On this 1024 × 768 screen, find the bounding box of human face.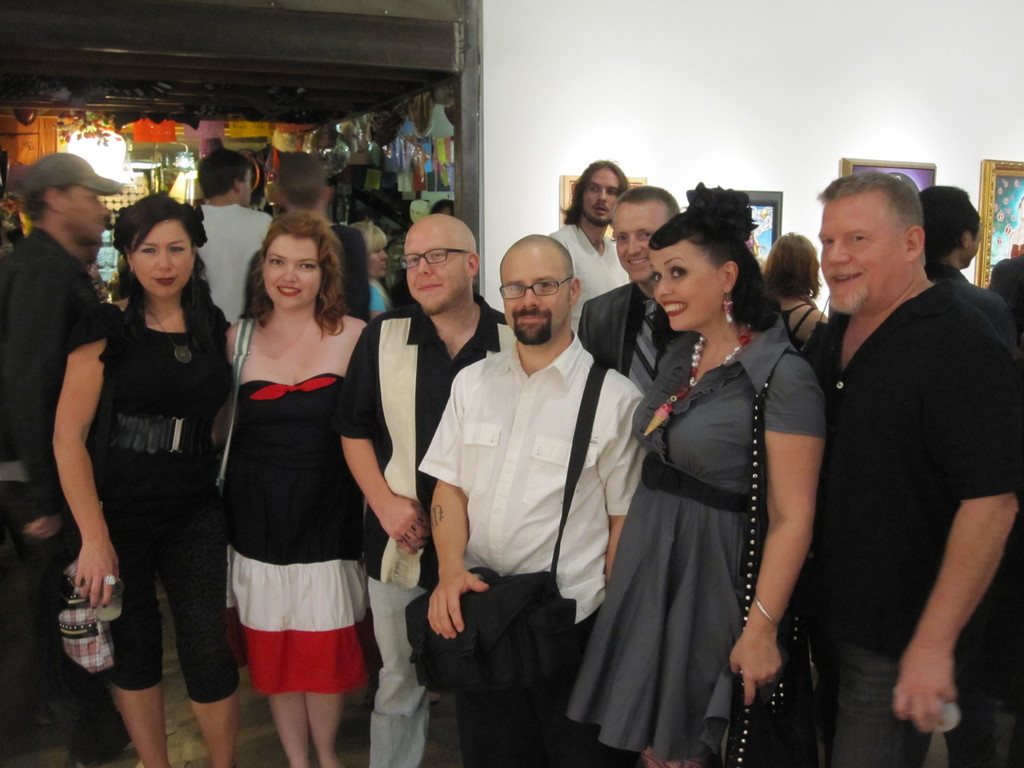
Bounding box: [56,181,106,243].
